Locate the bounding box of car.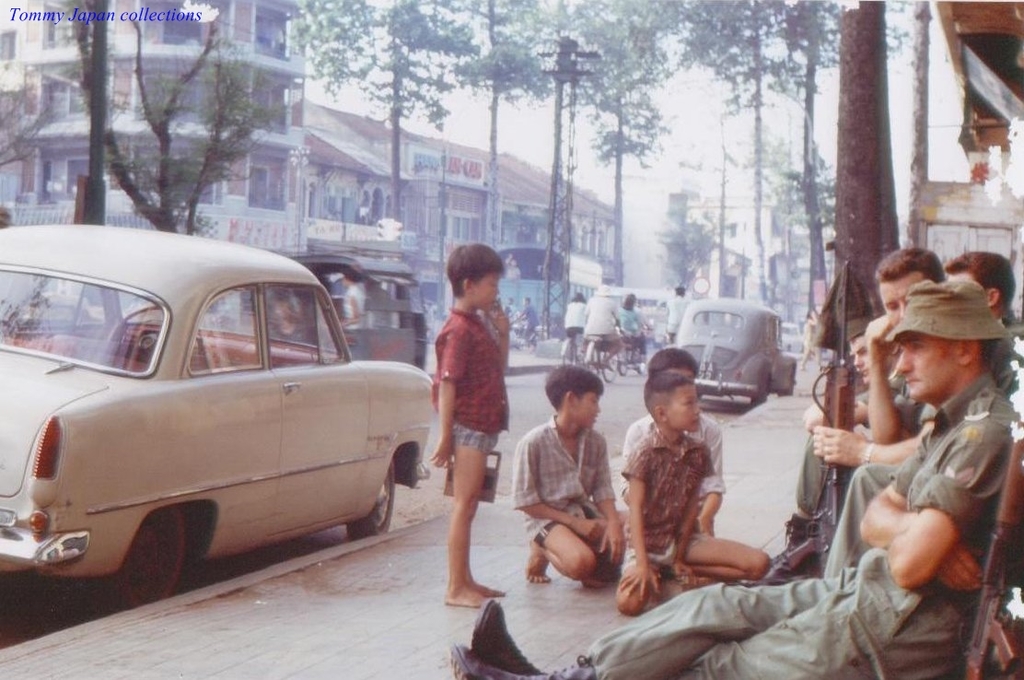
Bounding box: <region>2, 218, 444, 627</region>.
